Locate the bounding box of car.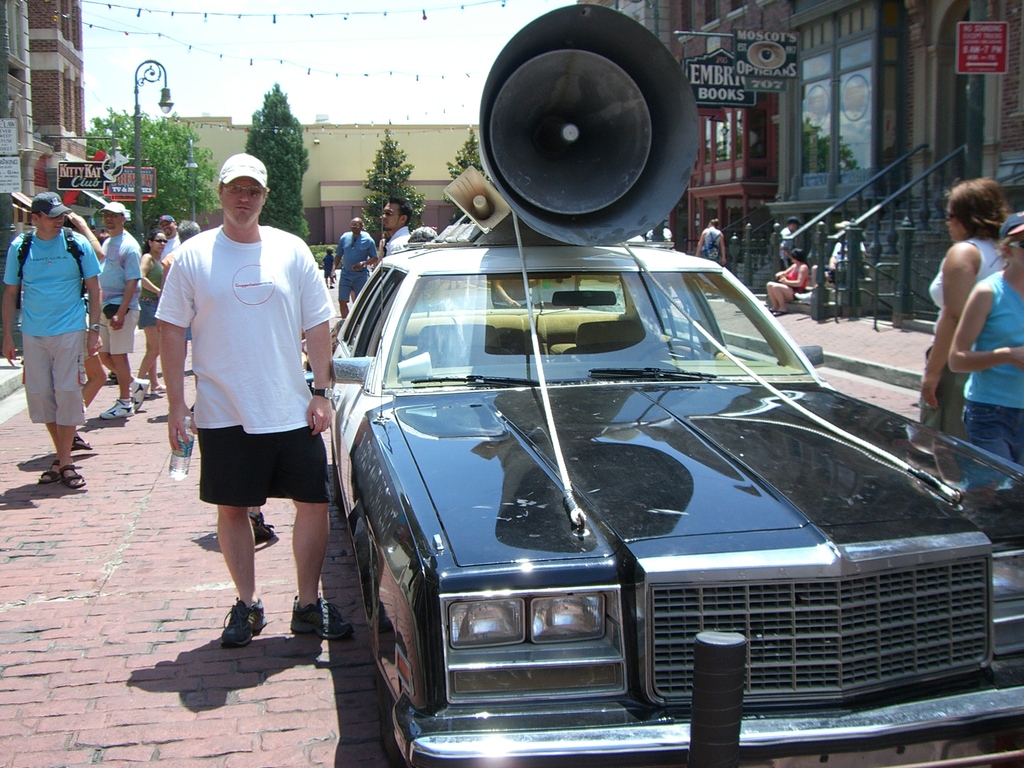
Bounding box: box=[328, 246, 1023, 767].
